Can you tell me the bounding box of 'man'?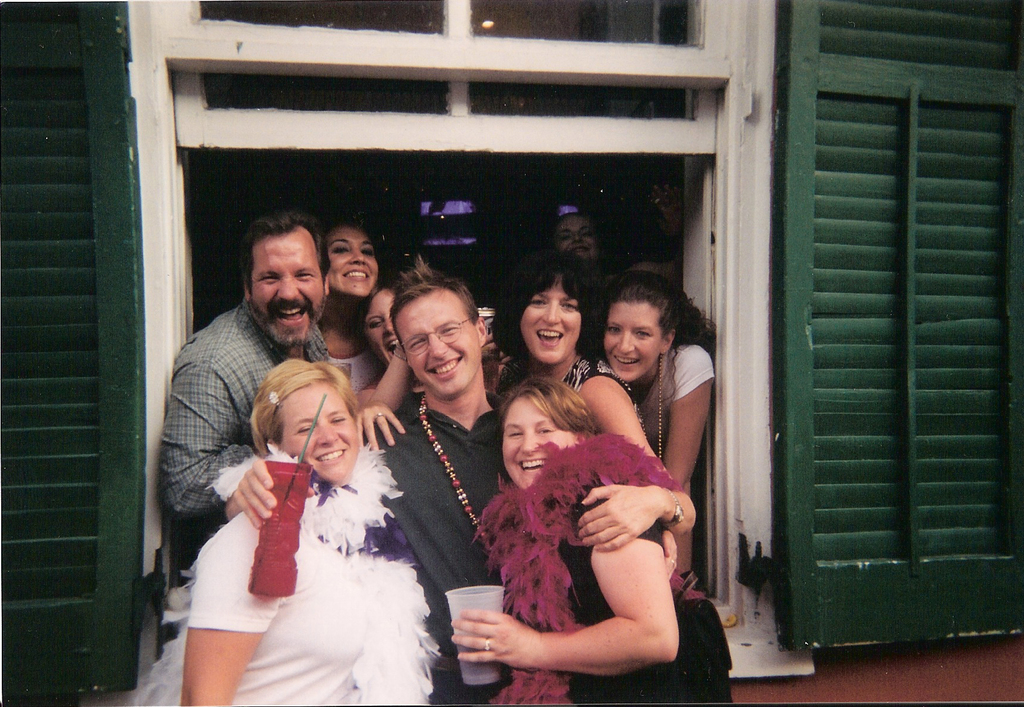
select_region(163, 209, 334, 518).
